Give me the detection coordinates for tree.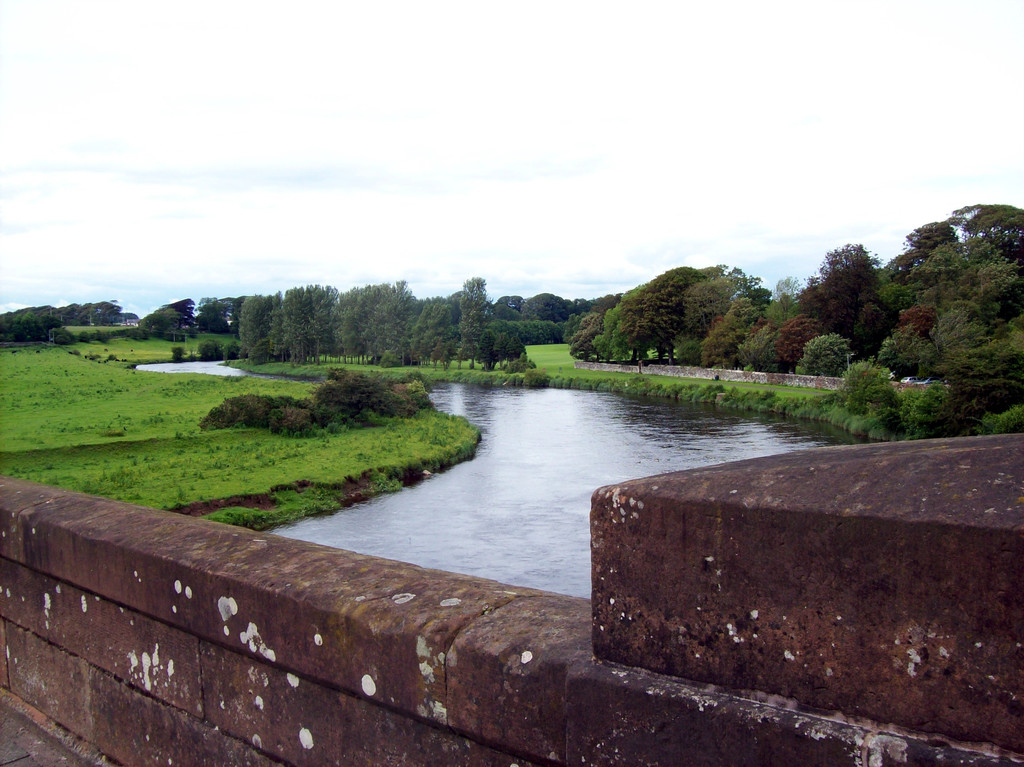
339 282 394 363.
